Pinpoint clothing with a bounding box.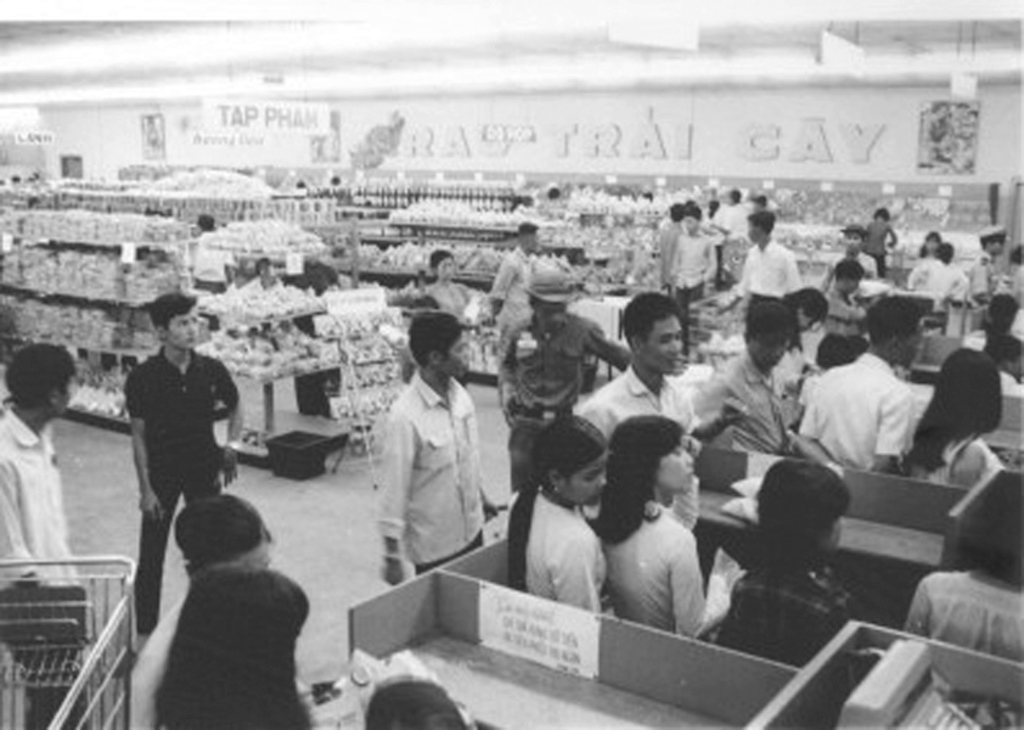
Rect(364, 341, 495, 593).
